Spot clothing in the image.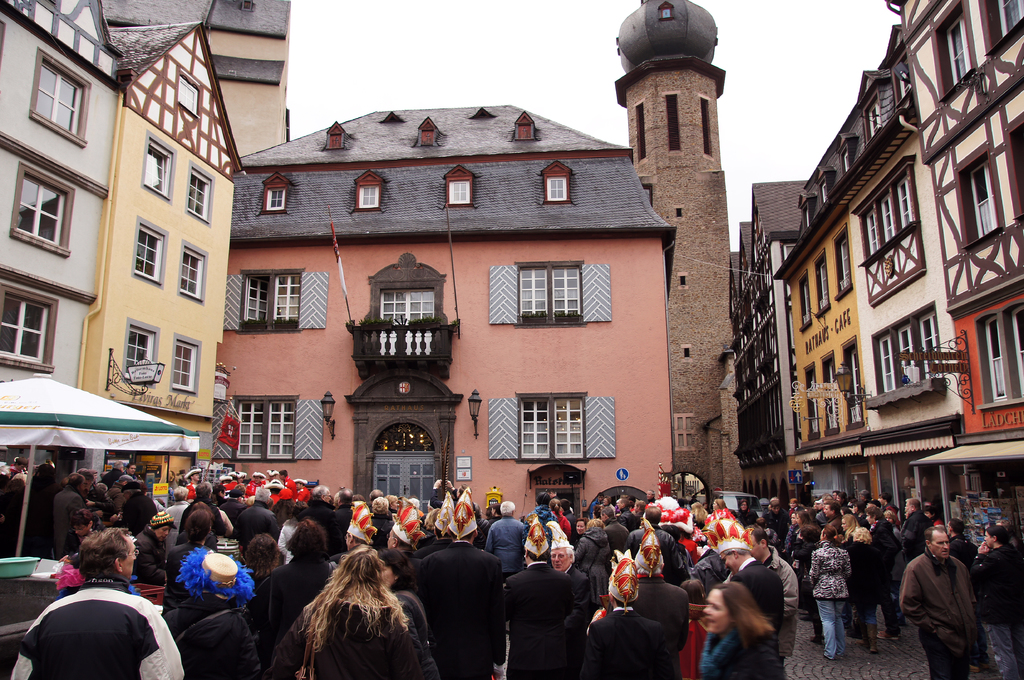
clothing found at (60, 480, 87, 557).
